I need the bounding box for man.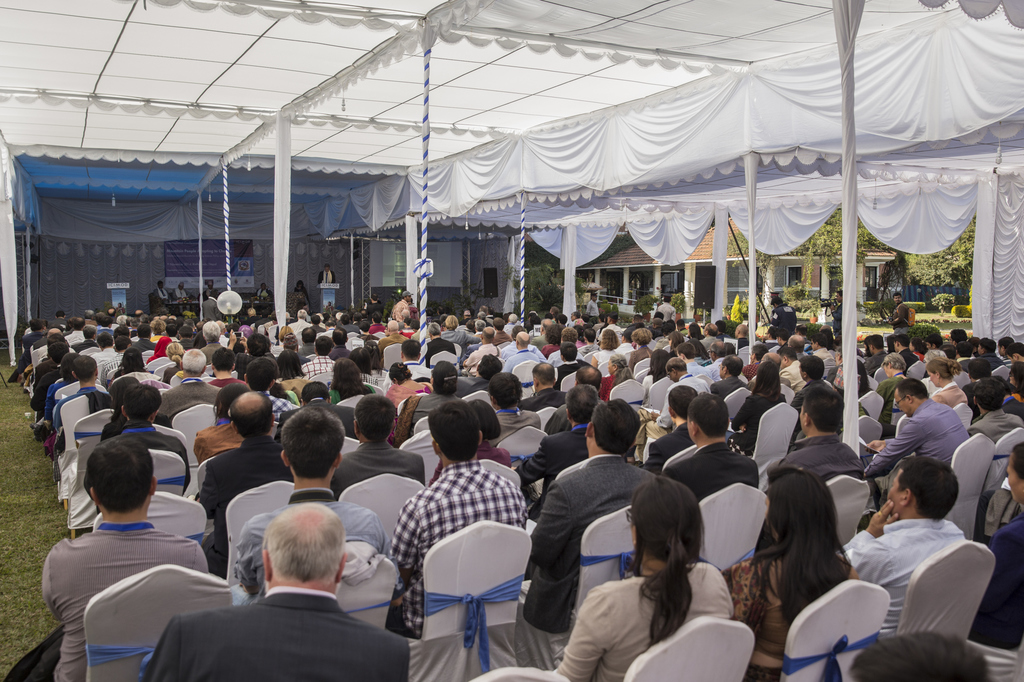
Here it is: 332, 329, 351, 360.
